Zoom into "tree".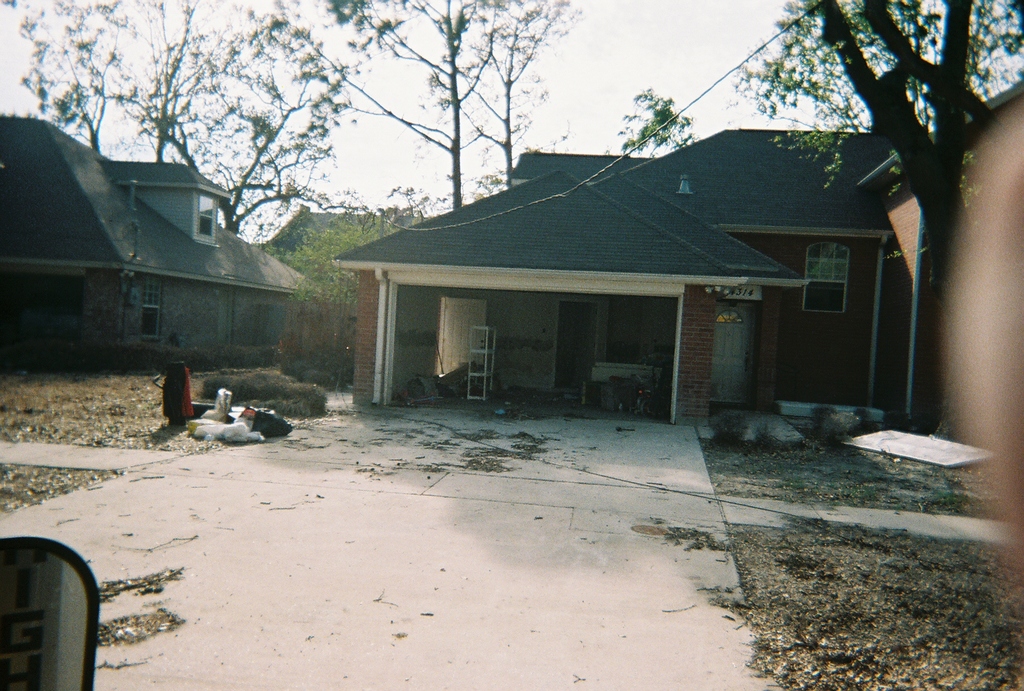
Zoom target: <region>0, 0, 139, 159</region>.
